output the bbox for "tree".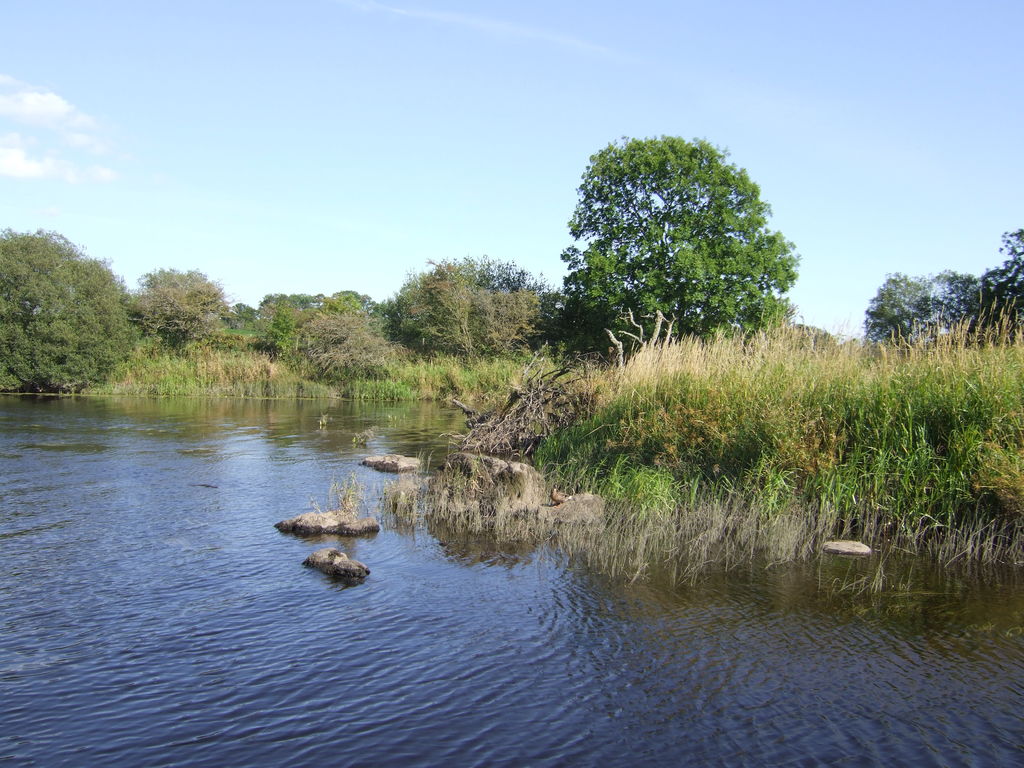
bbox=[870, 256, 1009, 351].
